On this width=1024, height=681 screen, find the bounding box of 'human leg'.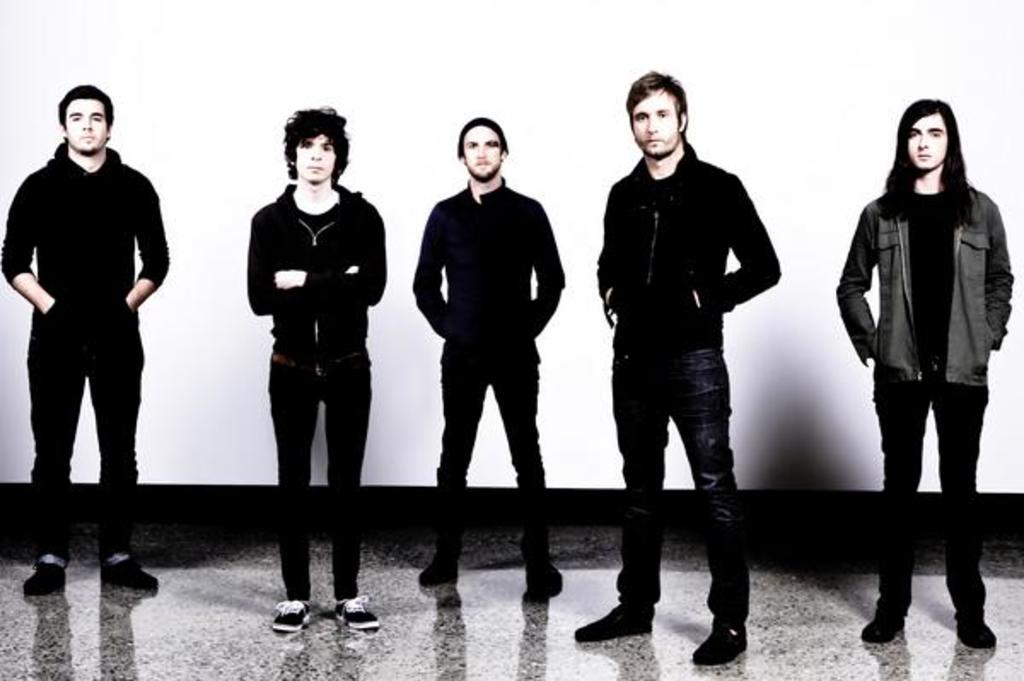
Bounding box: <bbox>26, 321, 82, 606</bbox>.
